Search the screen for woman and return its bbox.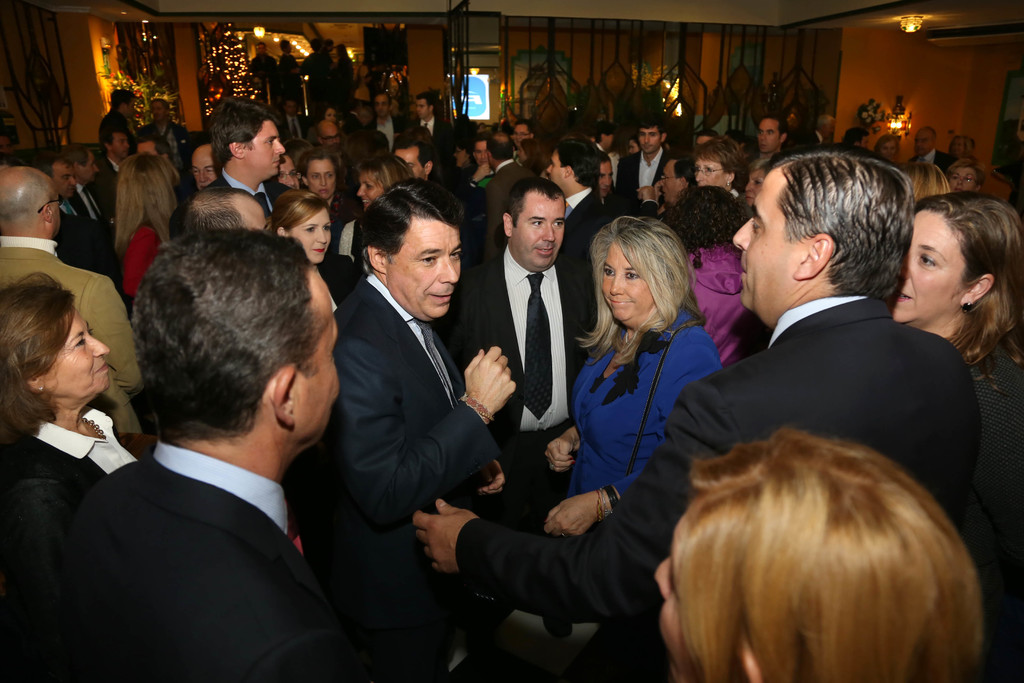
Found: 294,144,350,243.
